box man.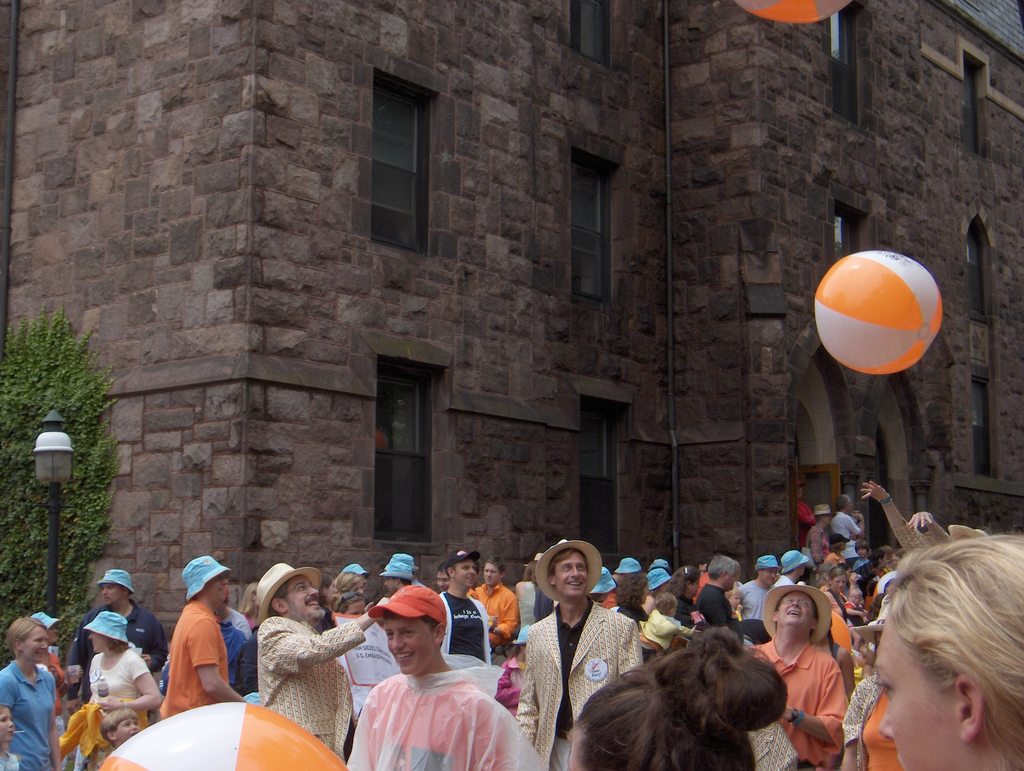
bbox=[256, 561, 388, 763].
